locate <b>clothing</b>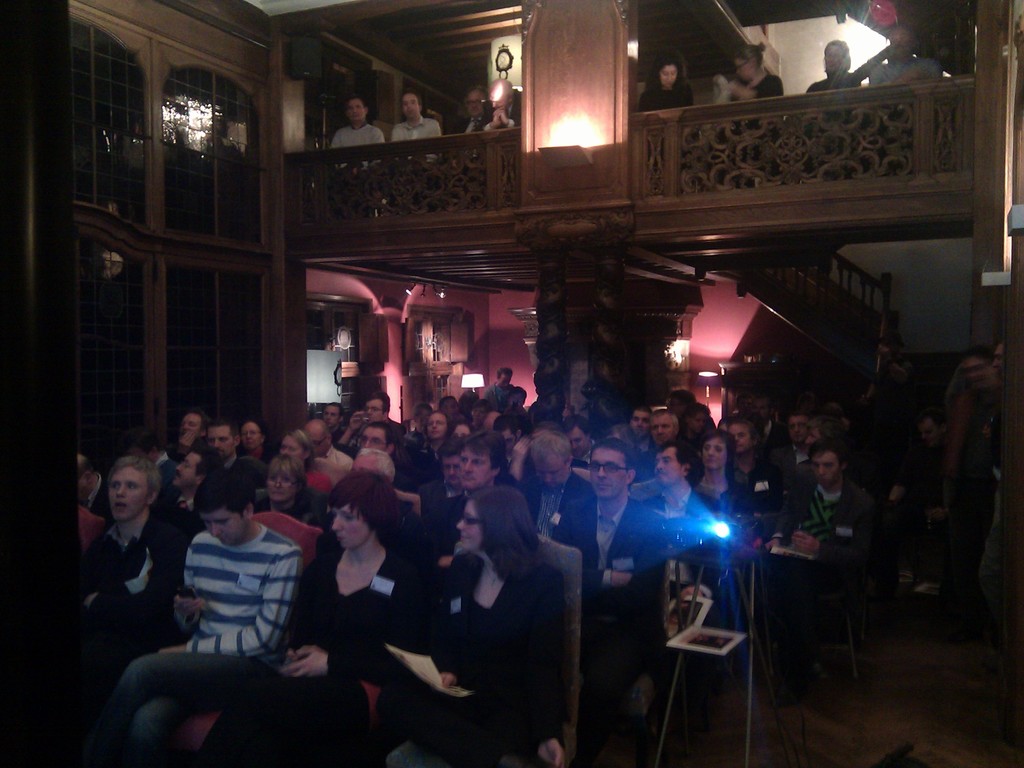
bbox=(99, 522, 301, 767)
